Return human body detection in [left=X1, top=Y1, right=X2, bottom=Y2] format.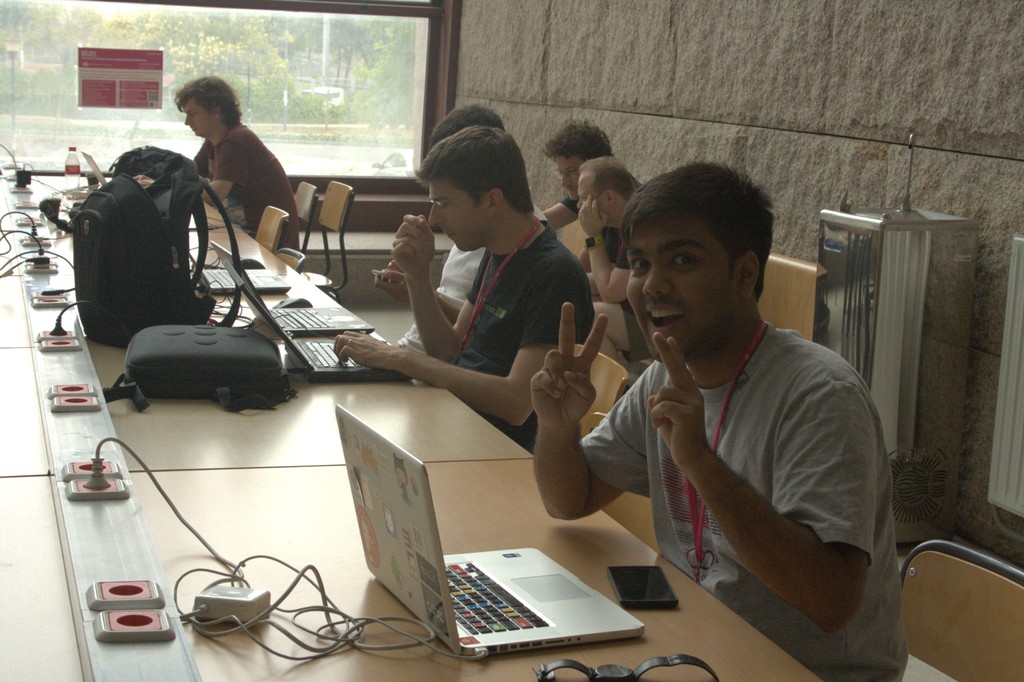
[left=529, top=157, right=890, bottom=606].
